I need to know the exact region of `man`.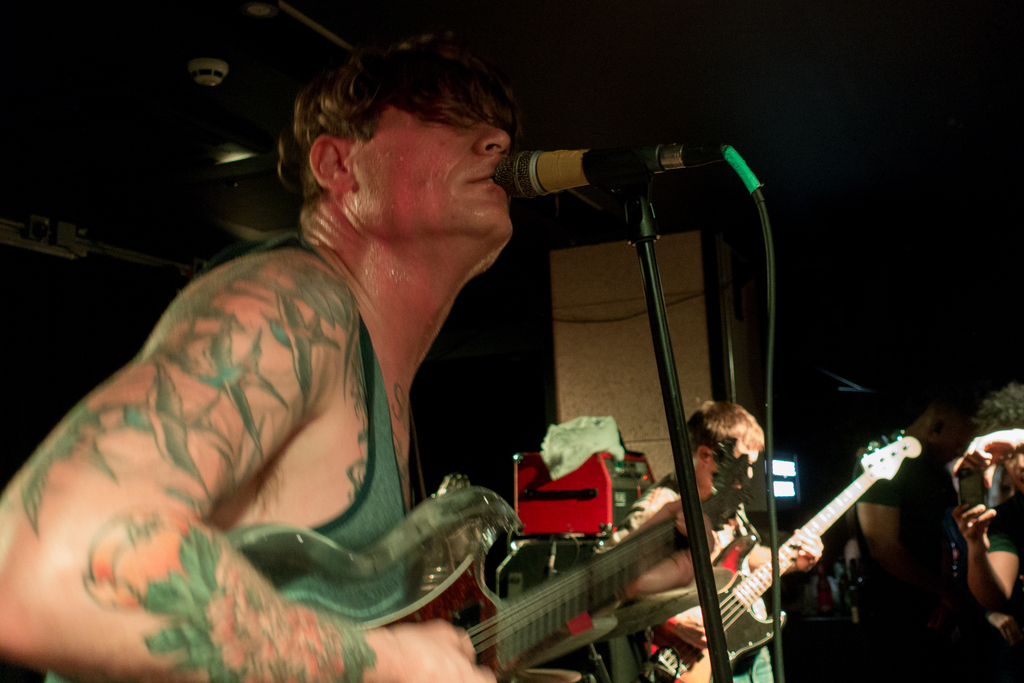
Region: rect(43, 37, 603, 655).
